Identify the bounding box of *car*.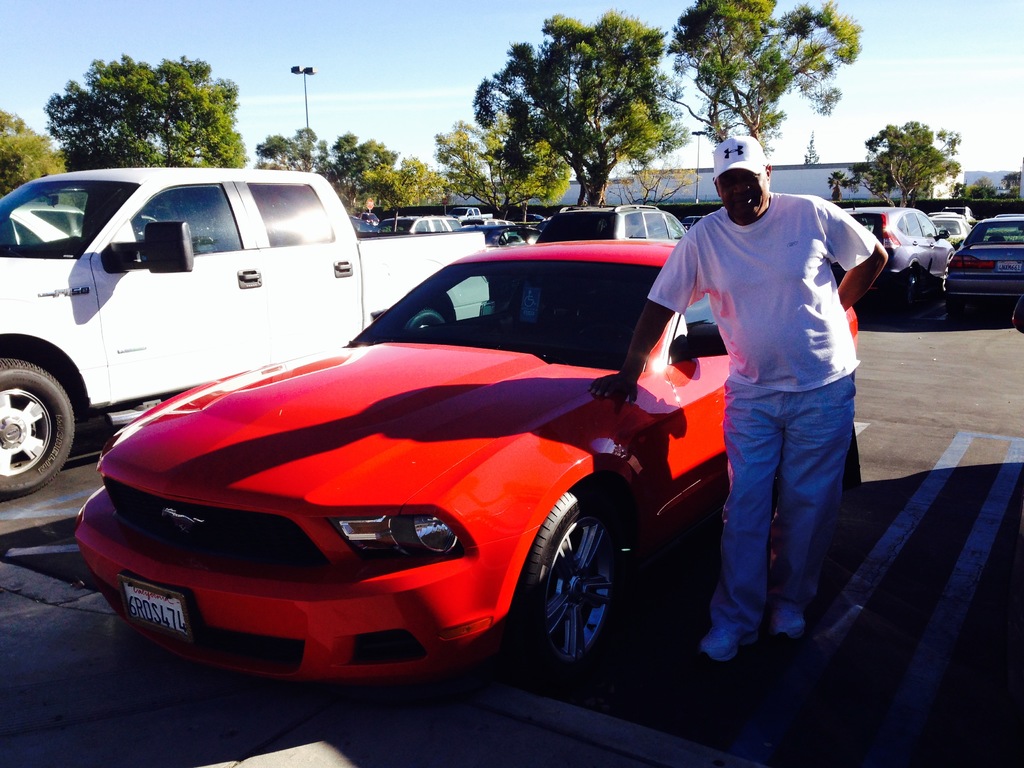
Rect(927, 212, 966, 248).
